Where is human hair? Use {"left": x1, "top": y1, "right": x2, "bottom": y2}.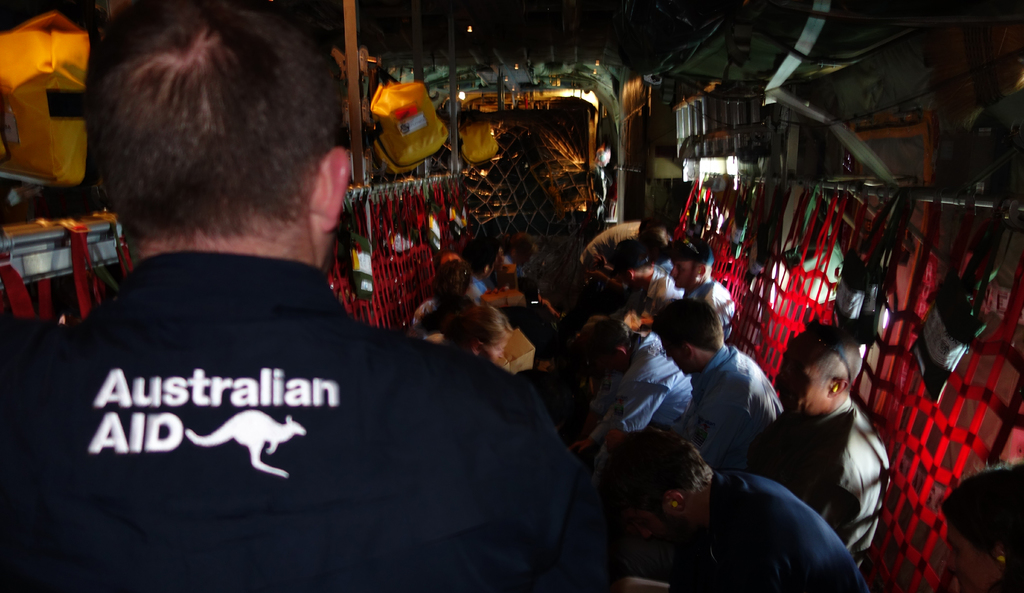
{"left": 646, "top": 295, "right": 725, "bottom": 350}.
